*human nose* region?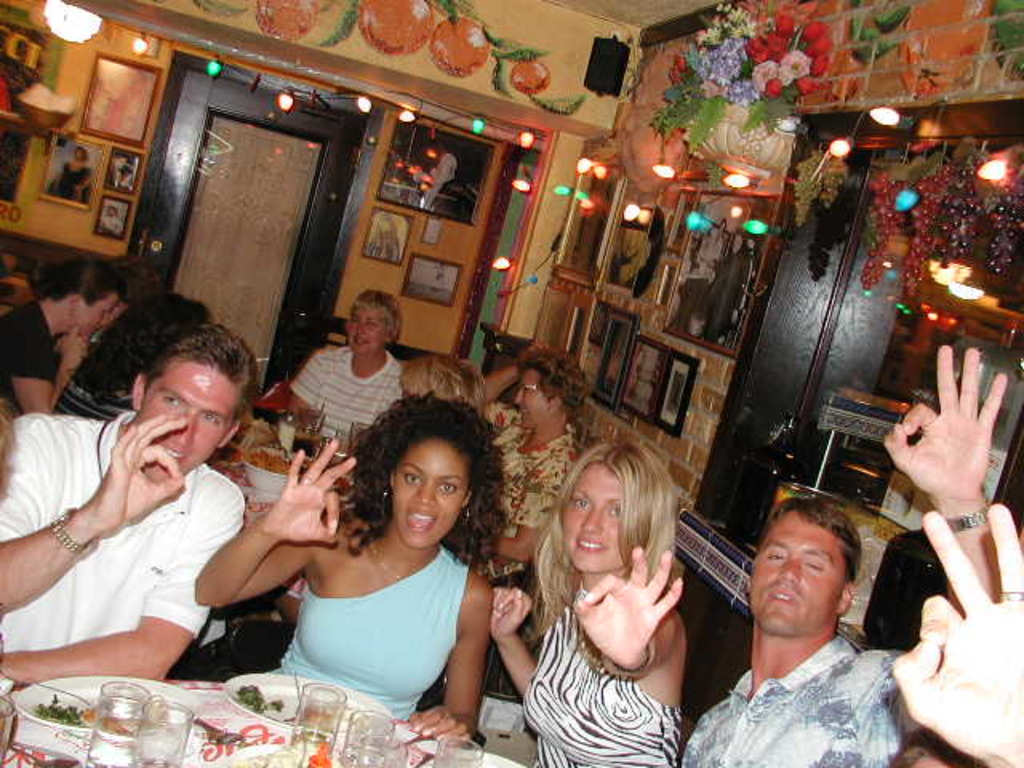
box=[510, 386, 523, 408]
